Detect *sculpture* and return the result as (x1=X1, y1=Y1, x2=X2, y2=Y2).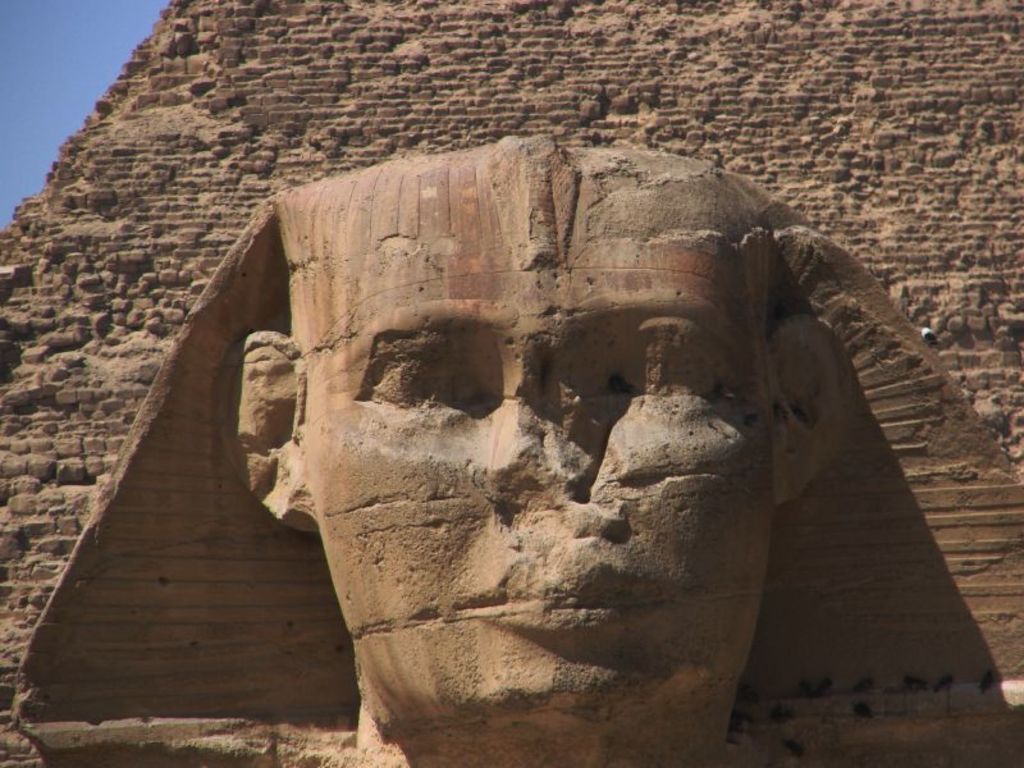
(x1=0, y1=169, x2=1023, y2=767).
